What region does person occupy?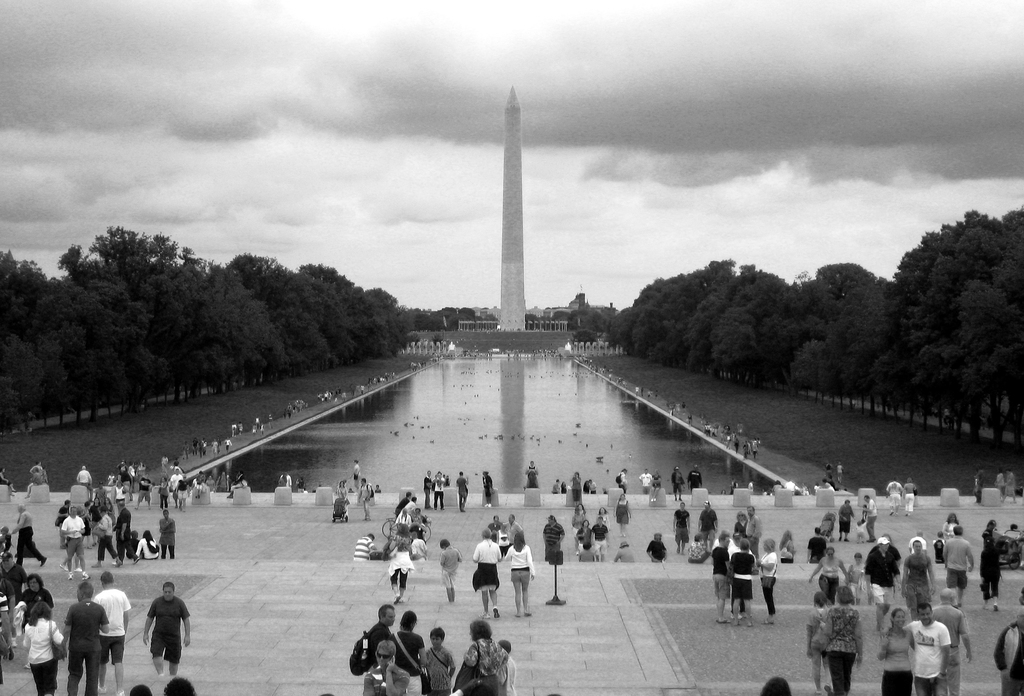
589/480/597/493.
